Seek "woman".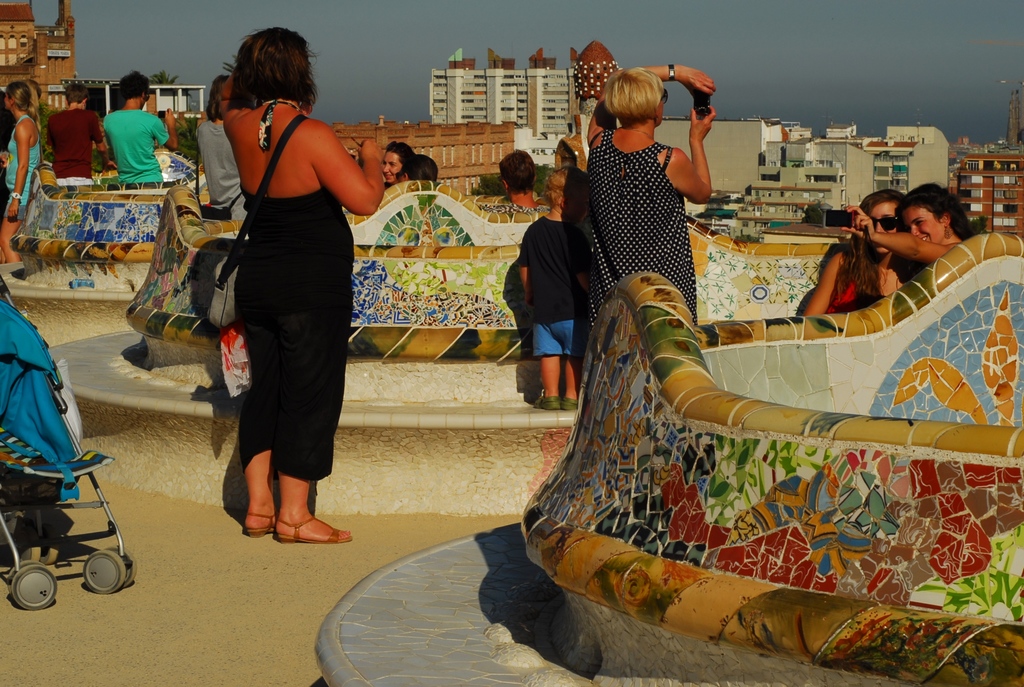
BBox(404, 150, 442, 186).
